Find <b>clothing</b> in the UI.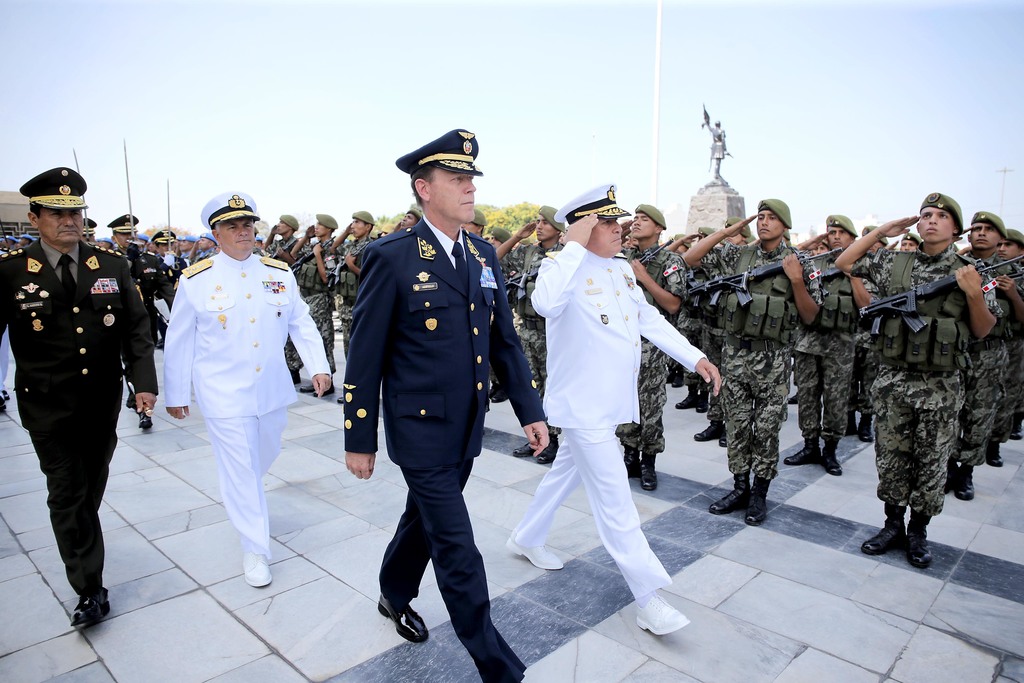
UI element at bbox(535, 242, 707, 600).
